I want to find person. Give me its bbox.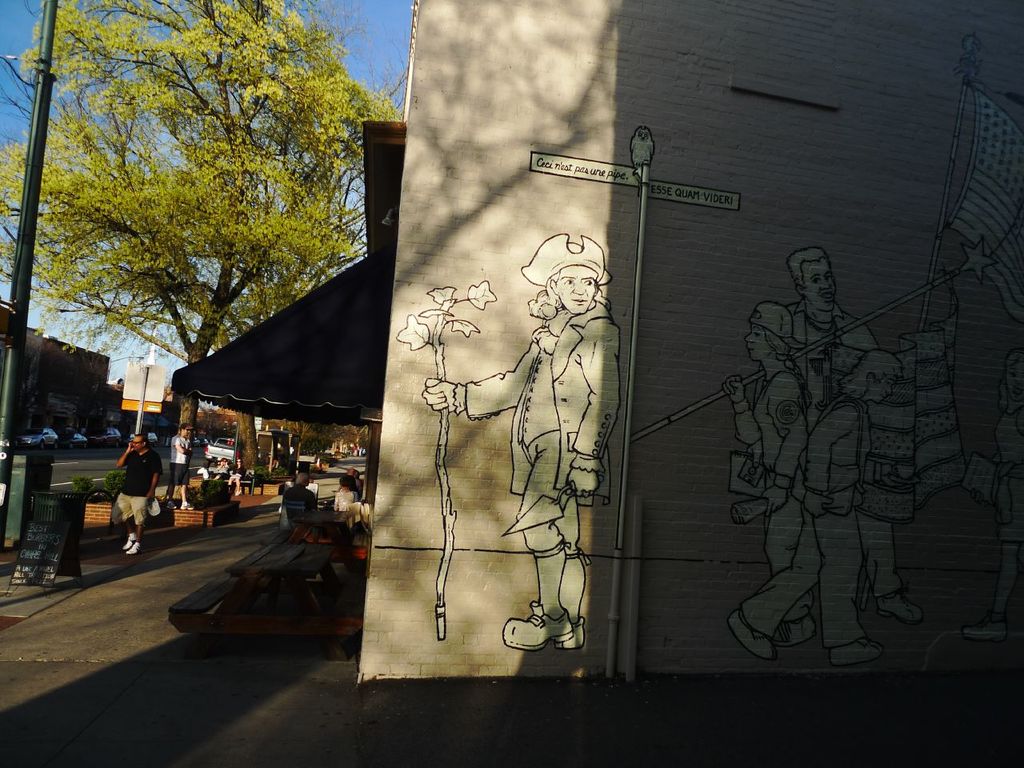
x1=166 y1=421 x2=196 y2=509.
